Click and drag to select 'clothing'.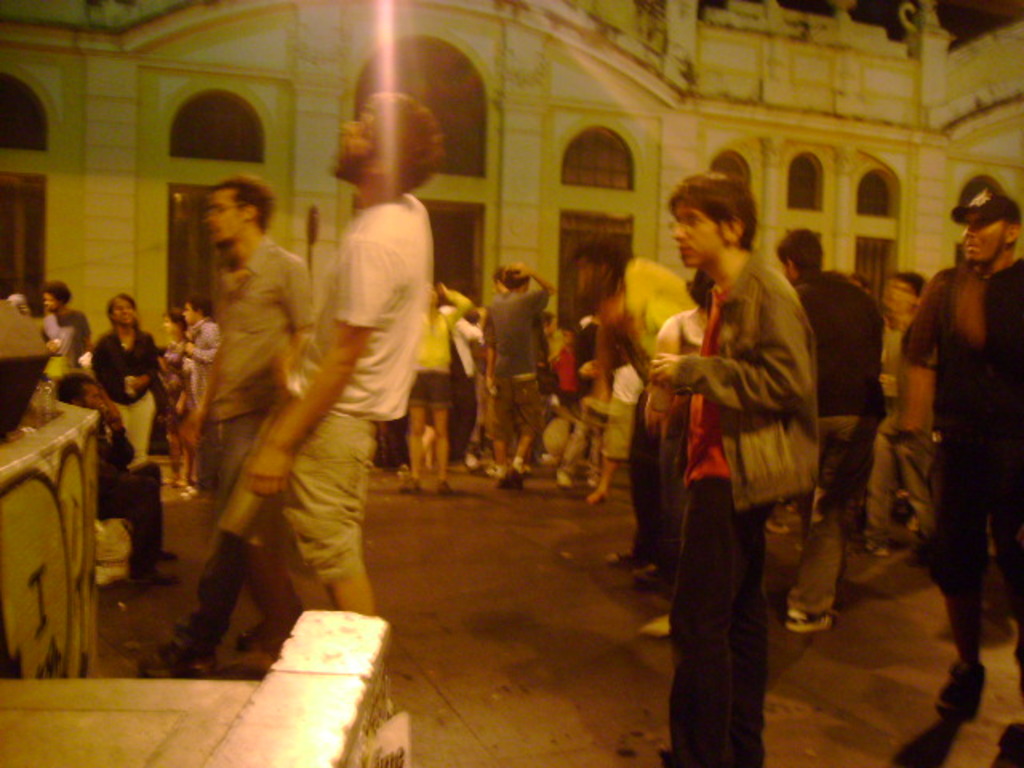
Selection: <box>866,318,936,547</box>.
